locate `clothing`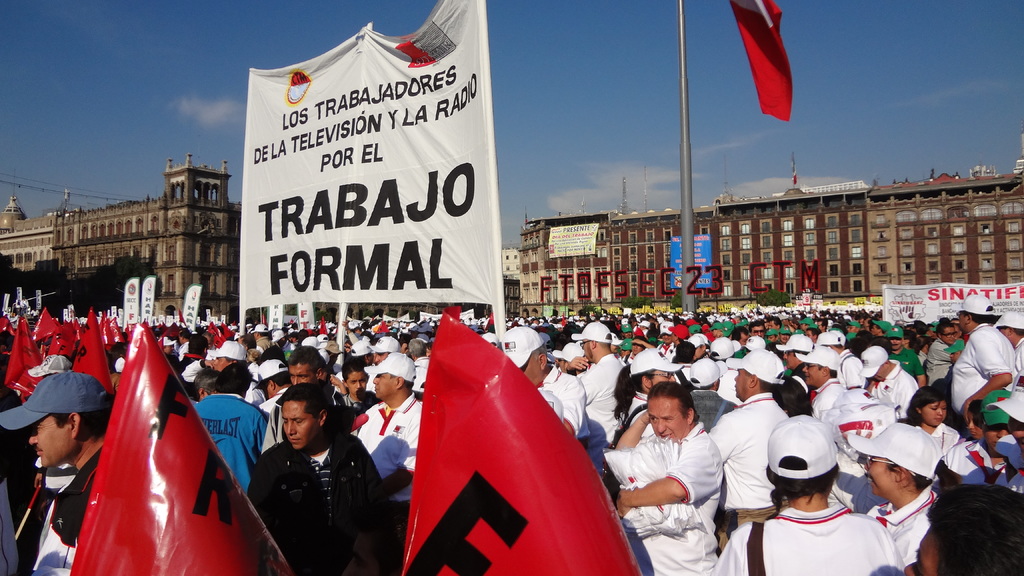
620 392 730 550
